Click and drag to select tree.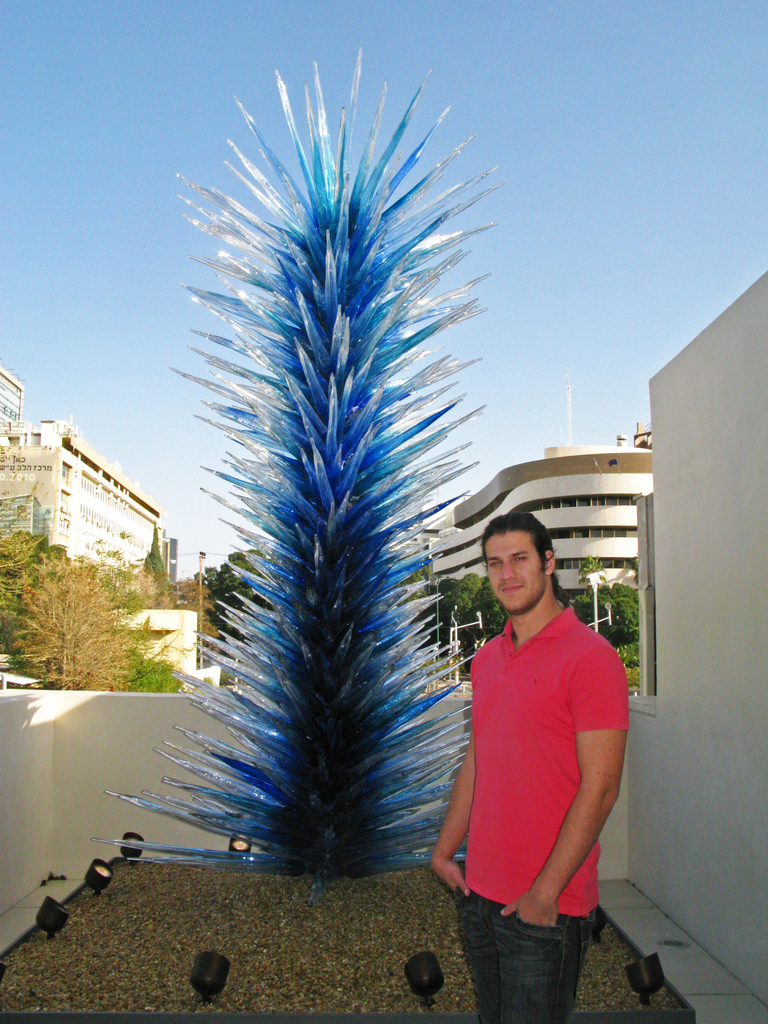
Selection: x1=127, y1=518, x2=164, y2=582.
